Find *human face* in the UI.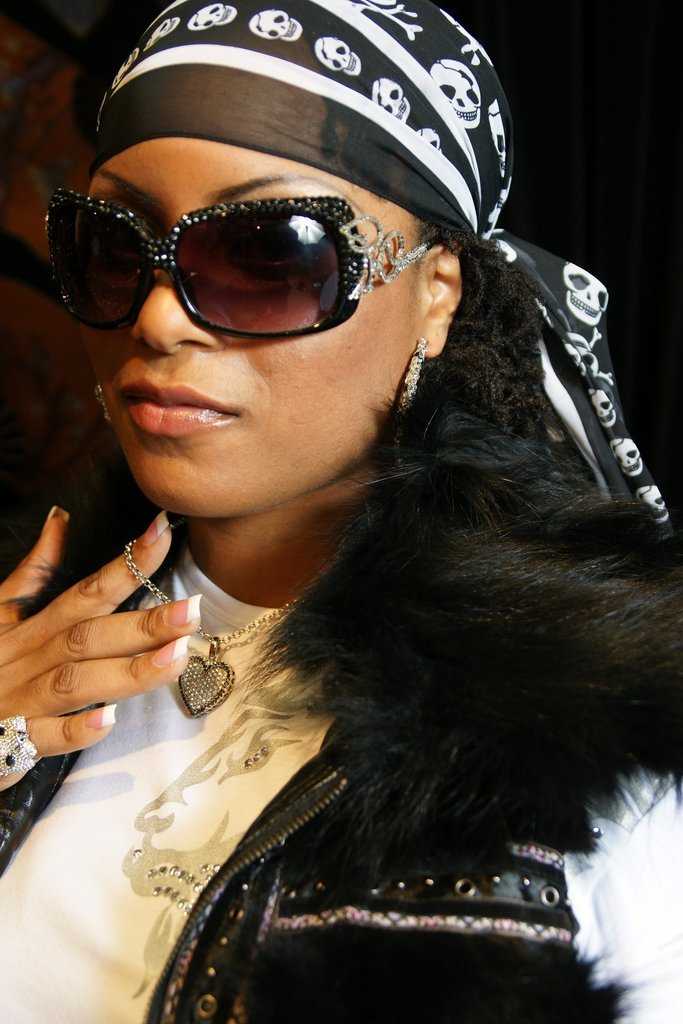
UI element at rect(77, 128, 433, 517).
